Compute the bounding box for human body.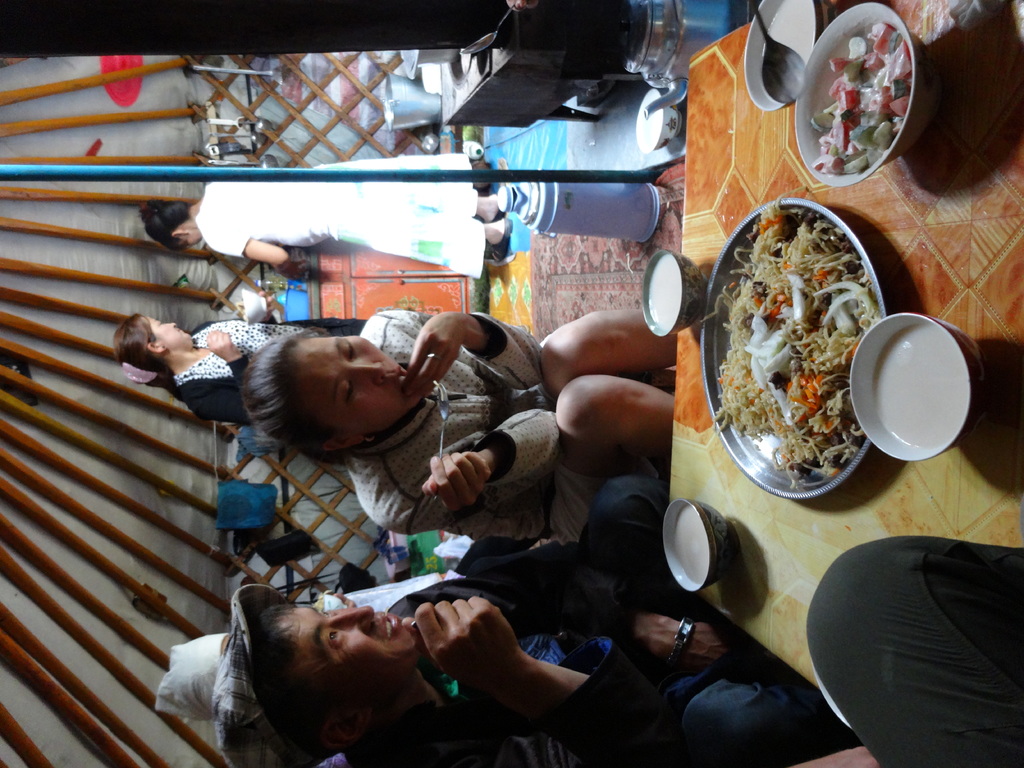
locate(192, 157, 511, 281).
